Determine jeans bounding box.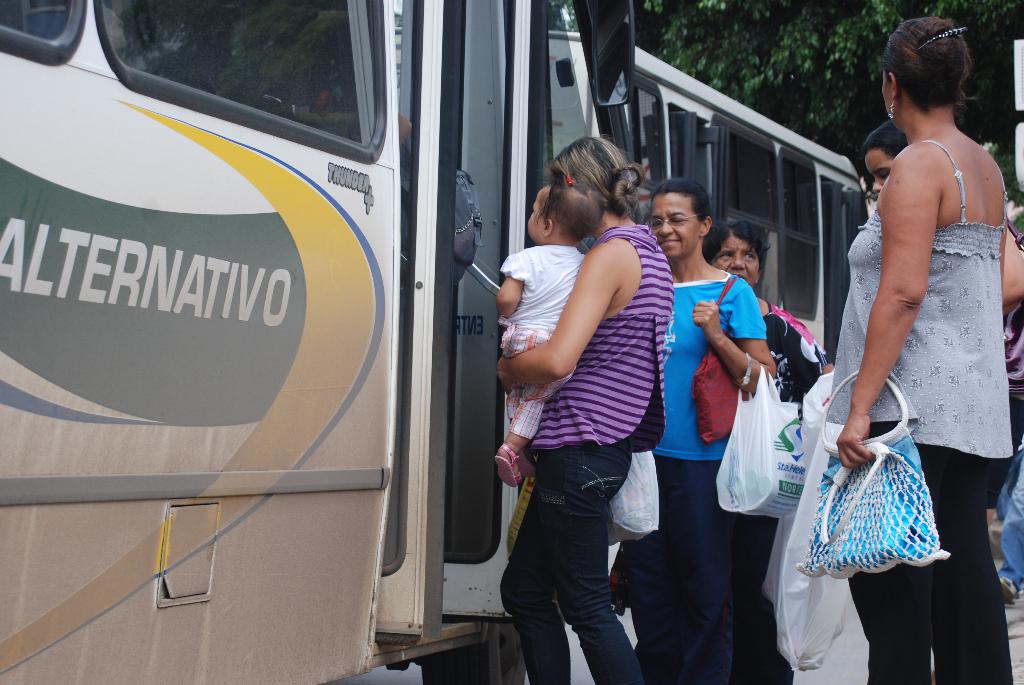
Determined: 498 441 648 684.
